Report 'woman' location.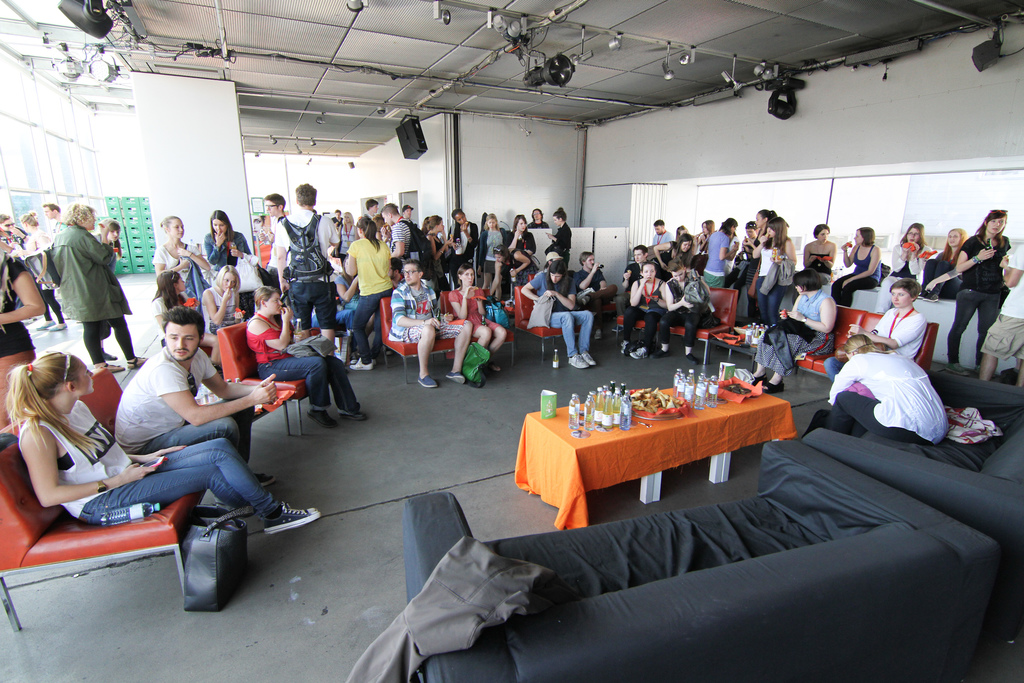
Report: 801 336 947 436.
